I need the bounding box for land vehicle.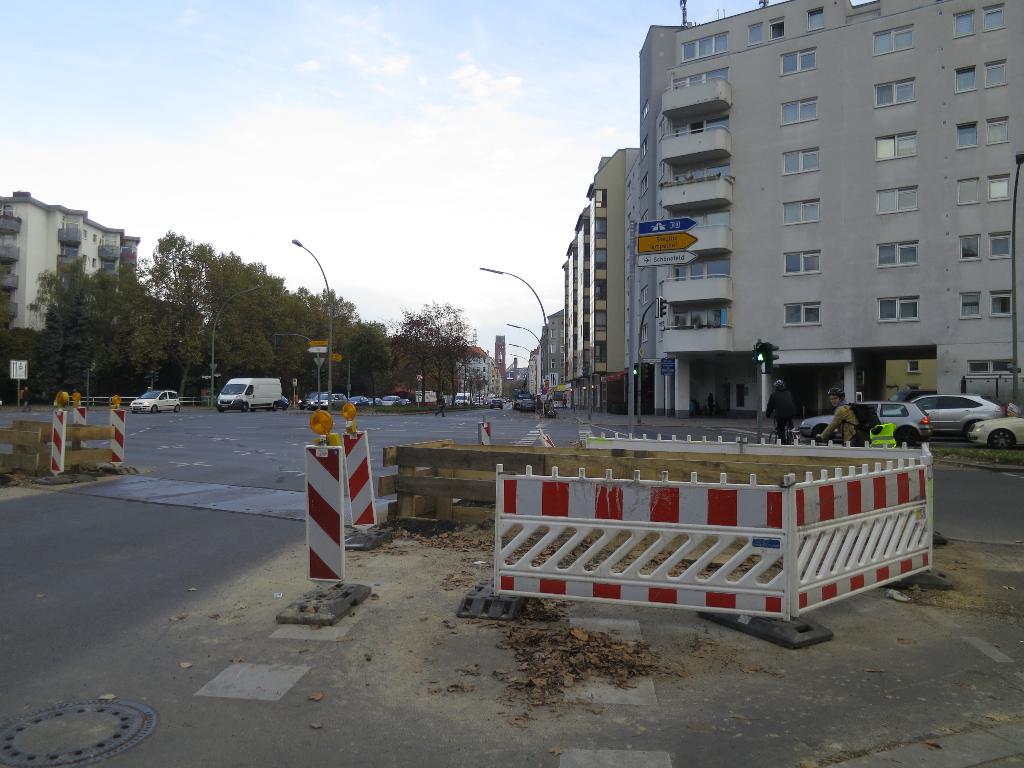
Here it is: Rect(970, 416, 1023, 454).
